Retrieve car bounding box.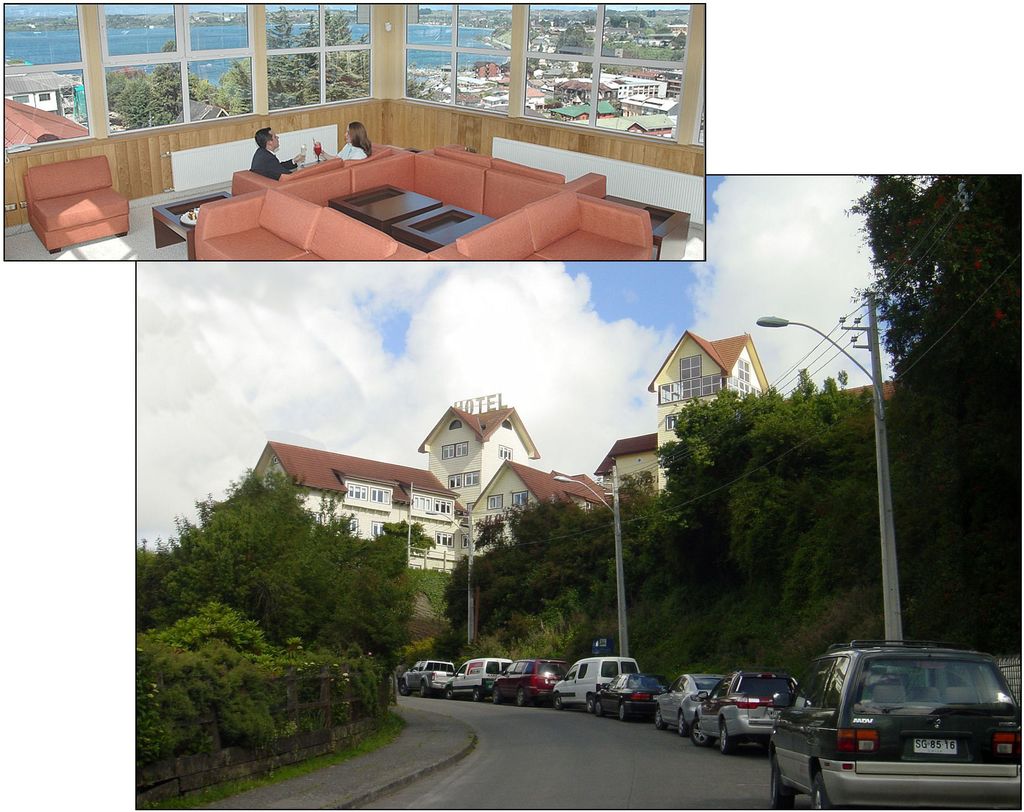
Bounding box: crop(474, 662, 563, 703).
